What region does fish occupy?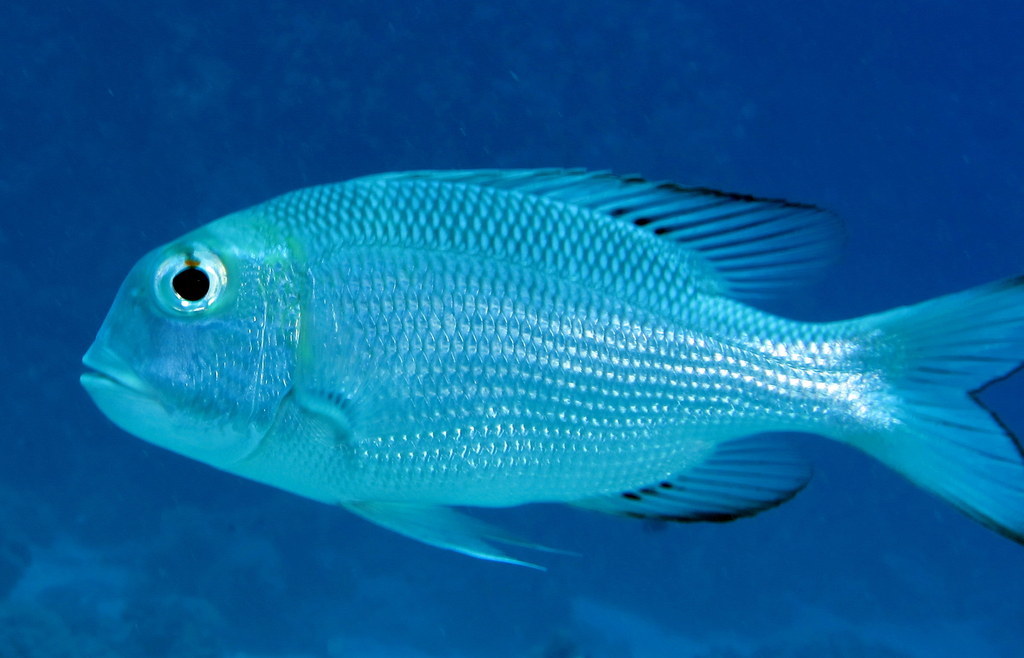
<bbox>80, 162, 1023, 568</bbox>.
